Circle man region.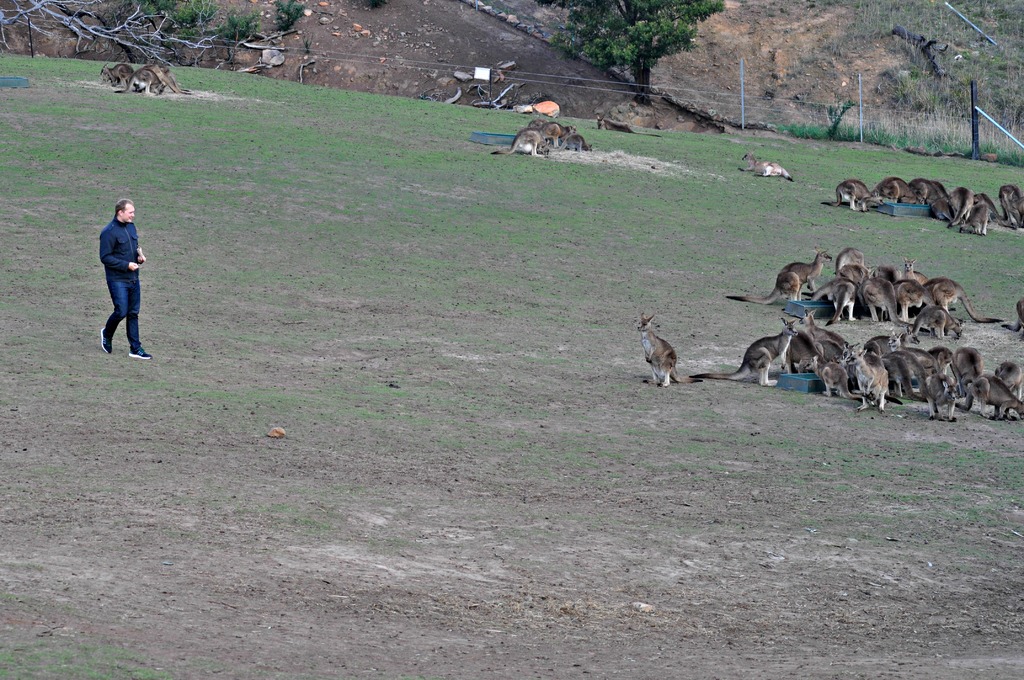
Region: [104, 196, 156, 355].
